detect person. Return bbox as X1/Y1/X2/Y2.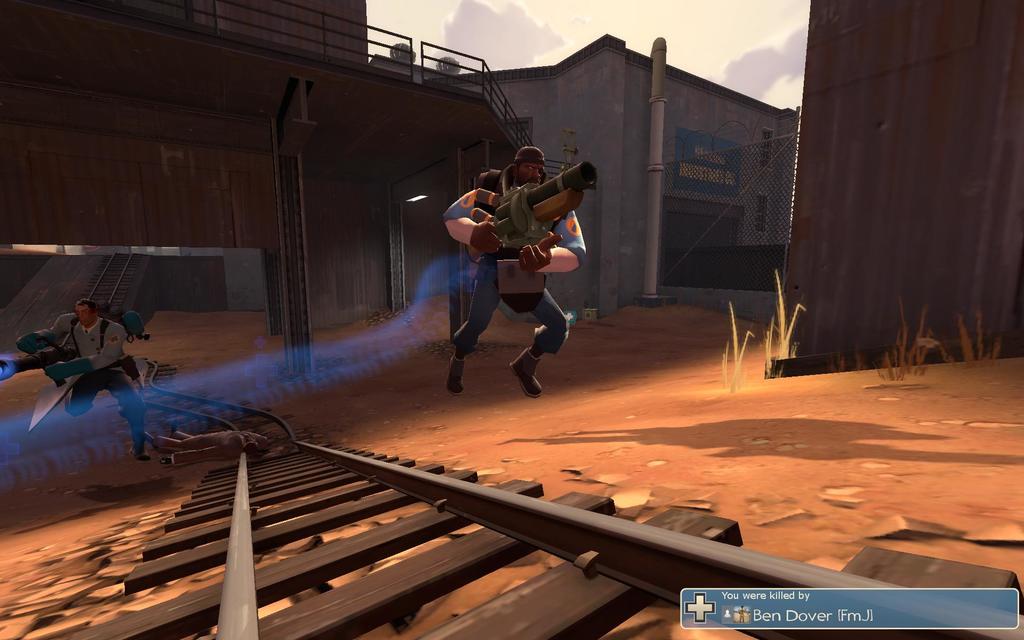
143/421/268/463.
